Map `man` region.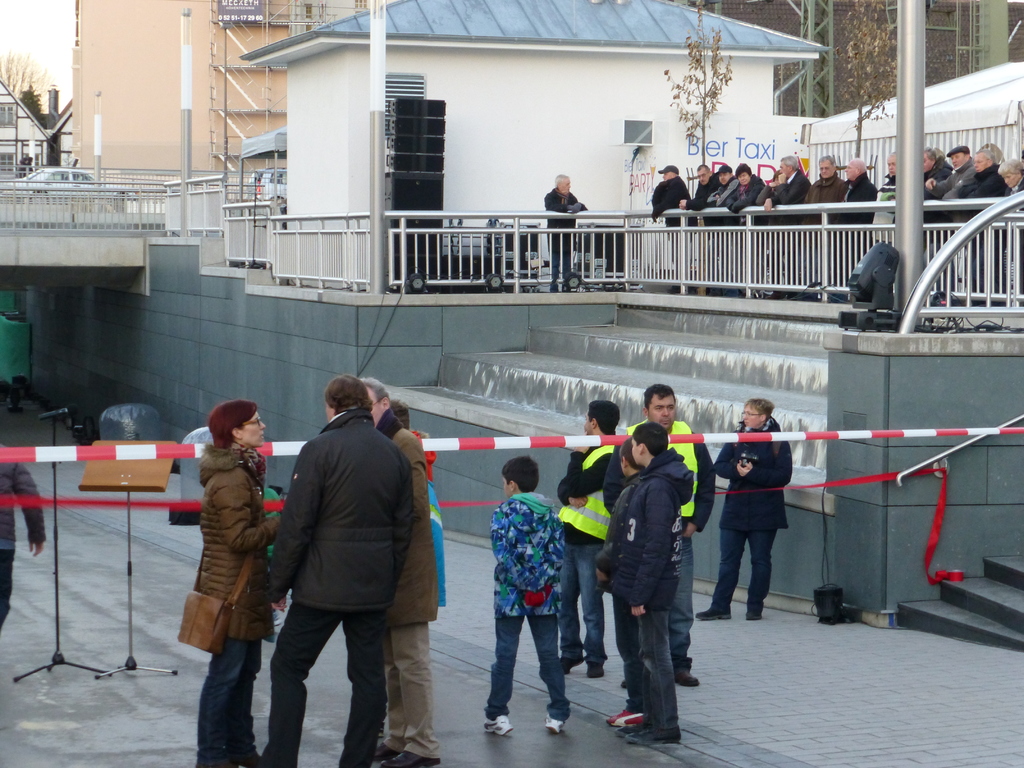
Mapped to left=367, top=375, right=446, bottom=767.
